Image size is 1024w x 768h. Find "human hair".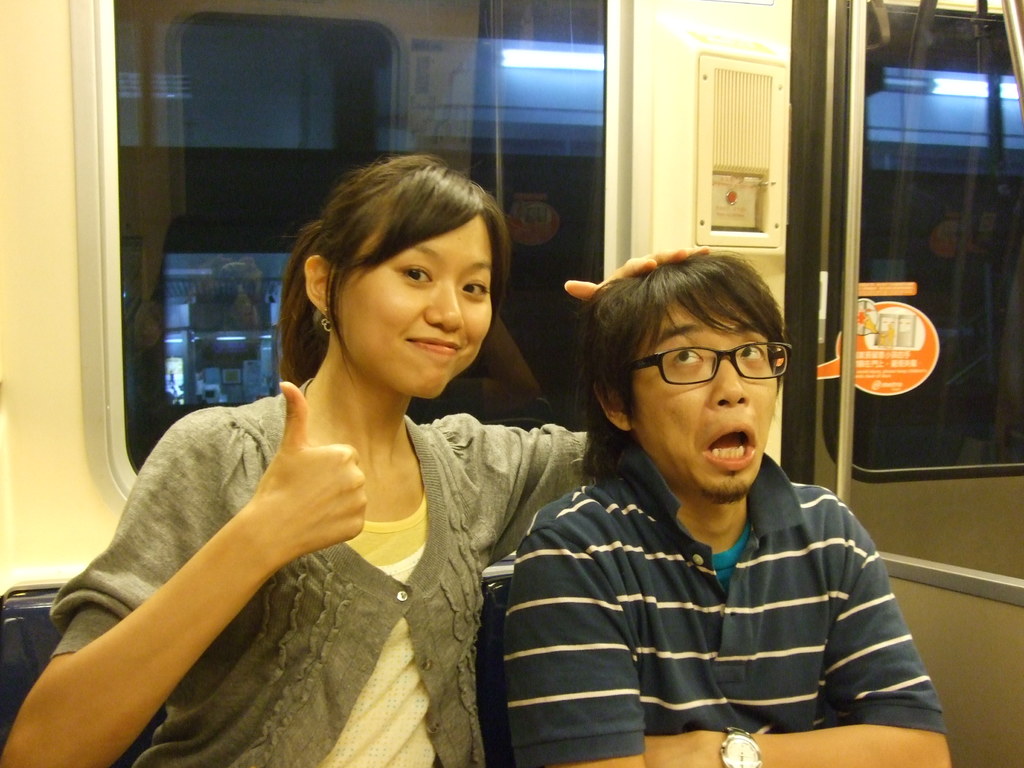
bbox=(572, 237, 810, 452).
